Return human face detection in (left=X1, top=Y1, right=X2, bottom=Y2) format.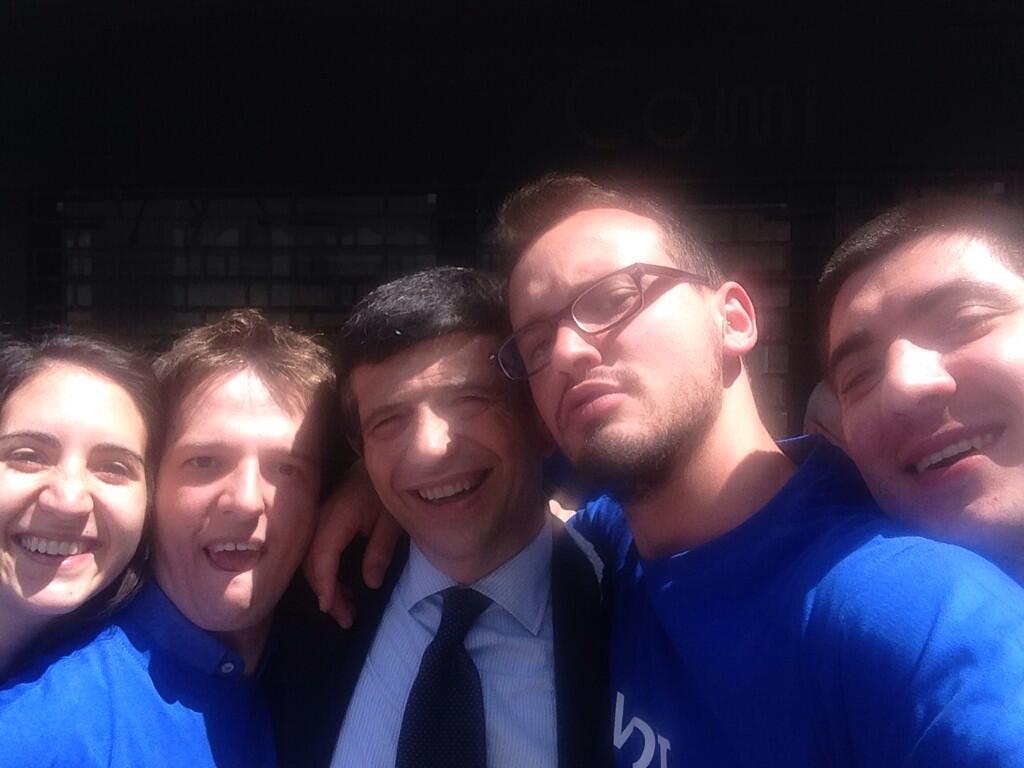
(left=828, top=233, right=1023, bottom=541).
